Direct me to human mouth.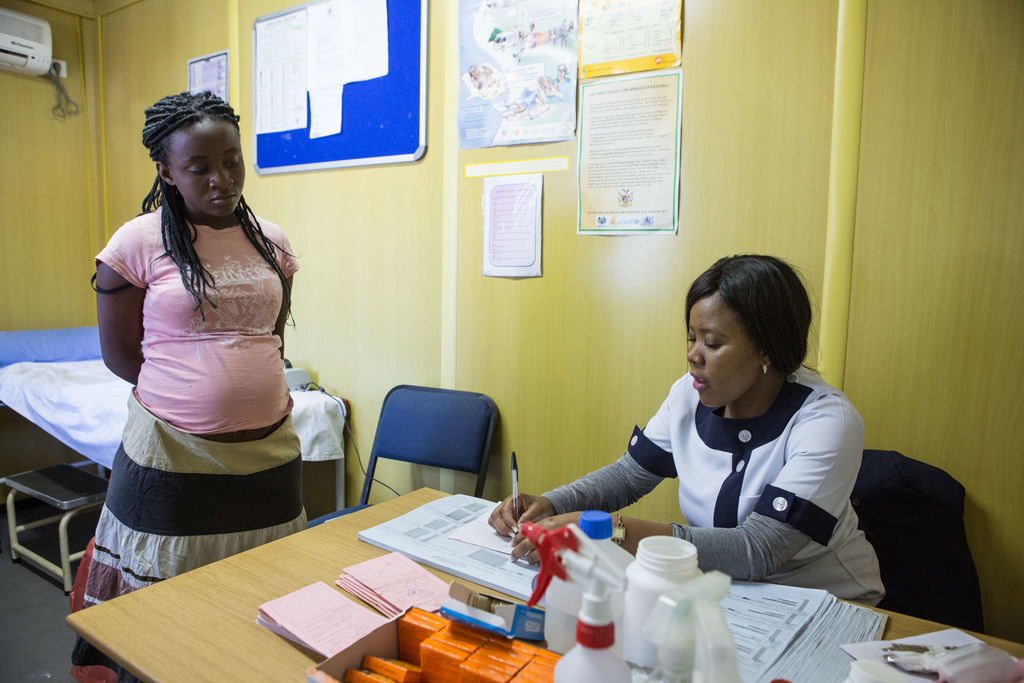
Direction: <box>209,194,238,209</box>.
